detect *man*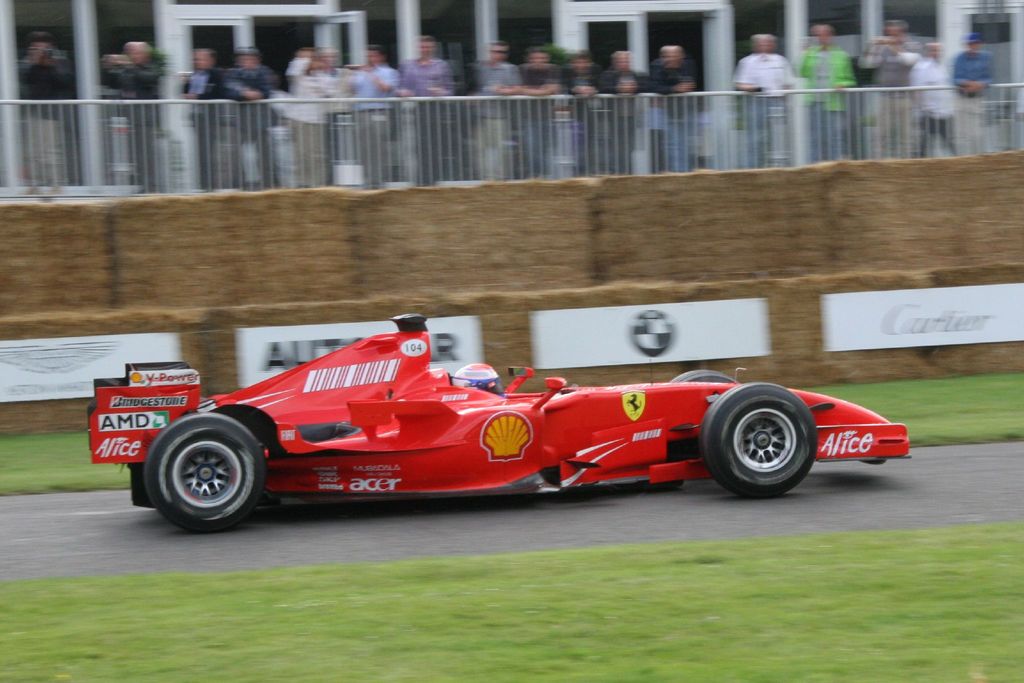
bbox=(792, 22, 852, 161)
